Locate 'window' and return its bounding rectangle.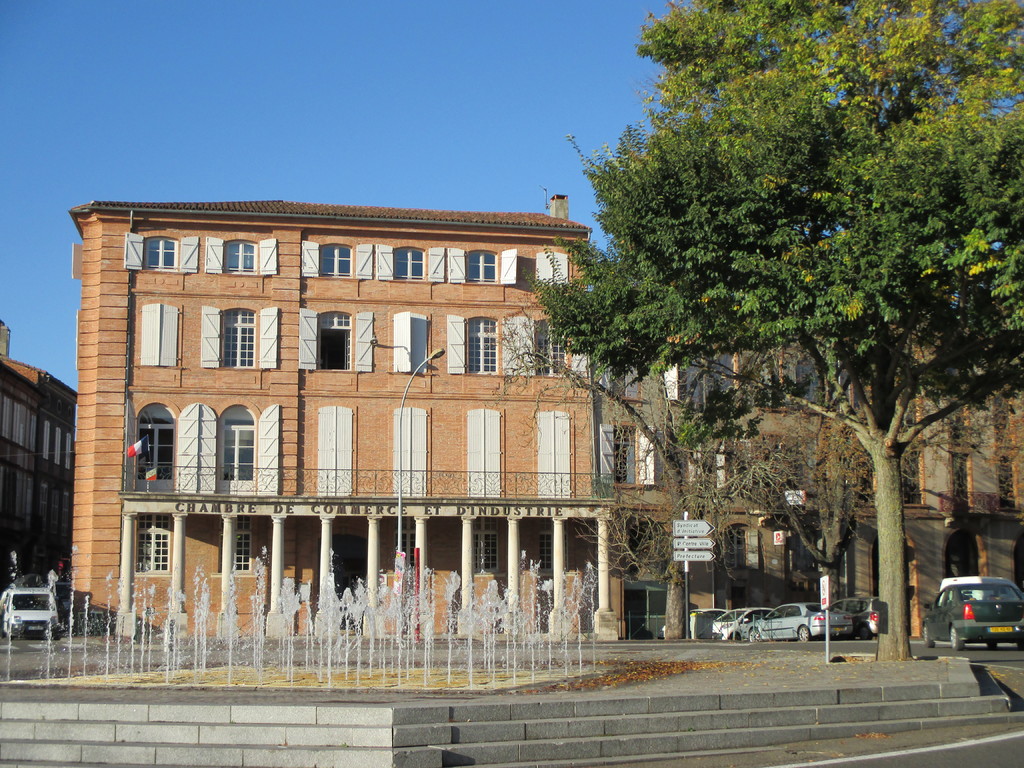
bbox=(535, 250, 570, 285).
